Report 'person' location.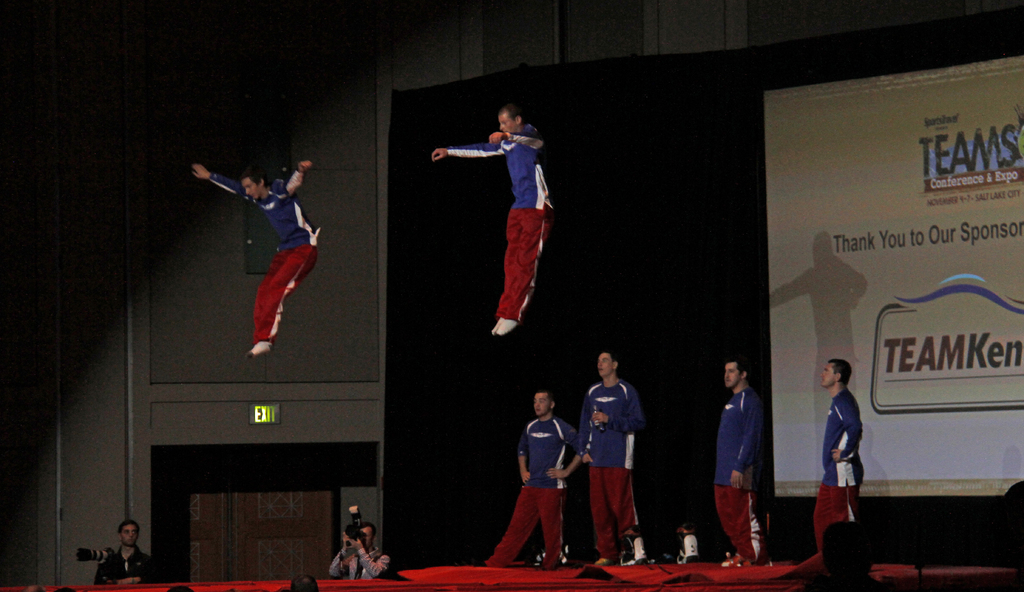
Report: x1=575 y1=351 x2=653 y2=568.
